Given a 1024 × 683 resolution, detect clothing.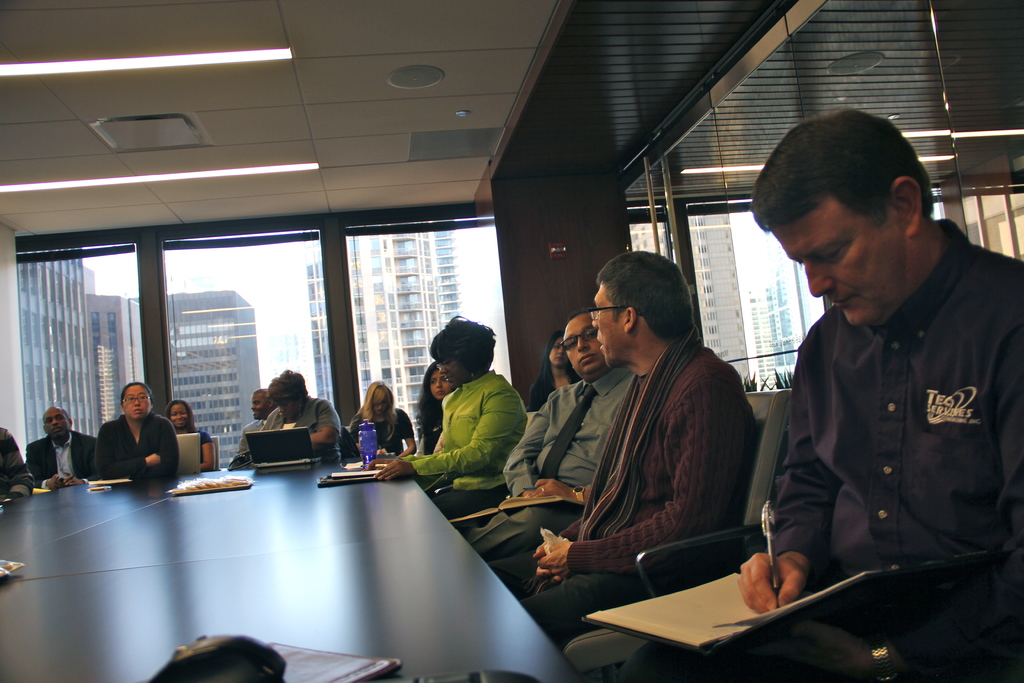
box=[504, 366, 636, 489].
